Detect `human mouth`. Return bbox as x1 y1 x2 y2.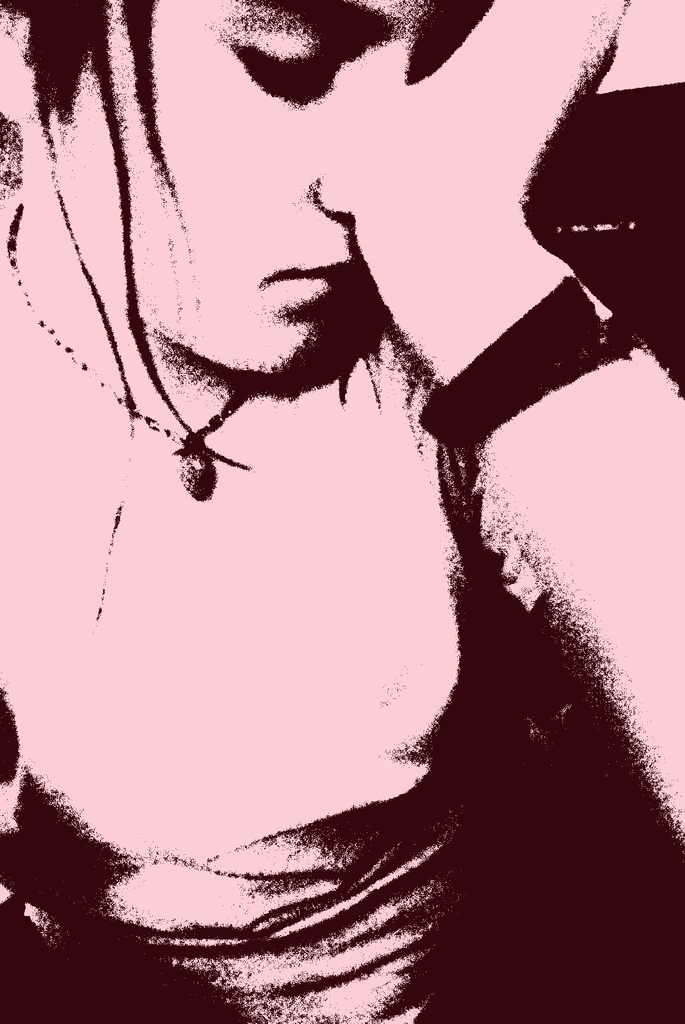
232 247 358 308.
